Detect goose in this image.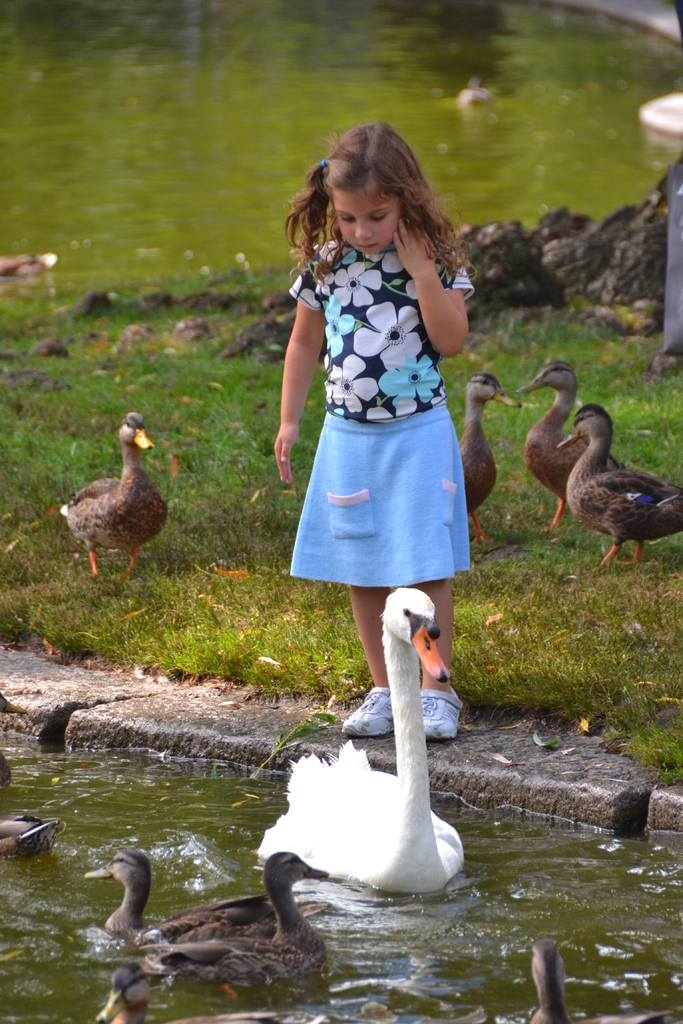
Detection: Rect(453, 371, 523, 550).
